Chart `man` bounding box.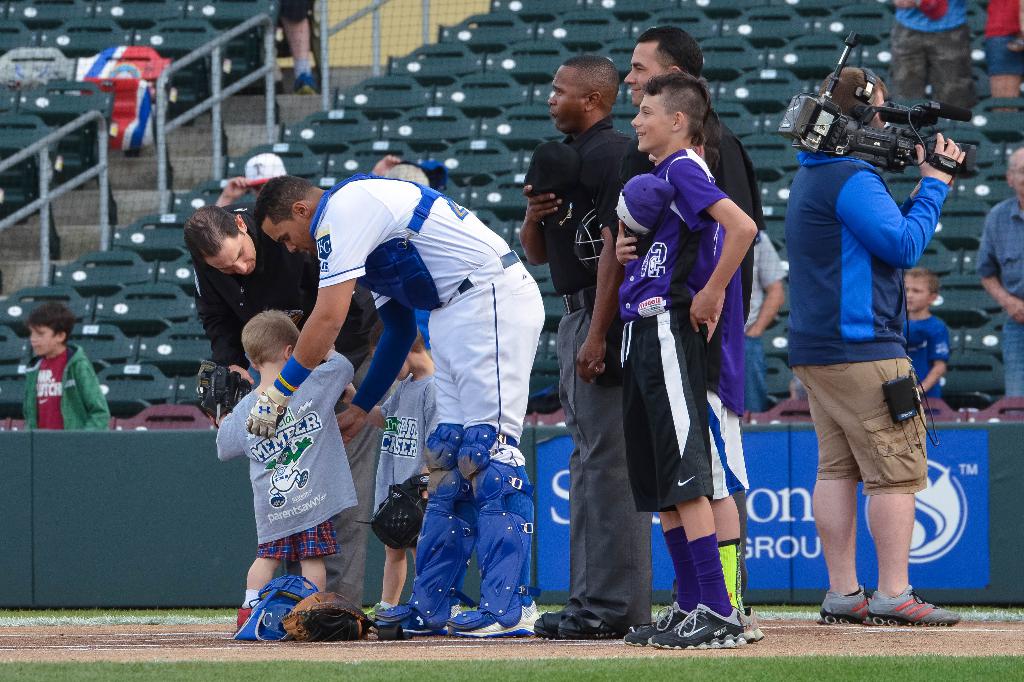
Charted: (614, 76, 755, 653).
